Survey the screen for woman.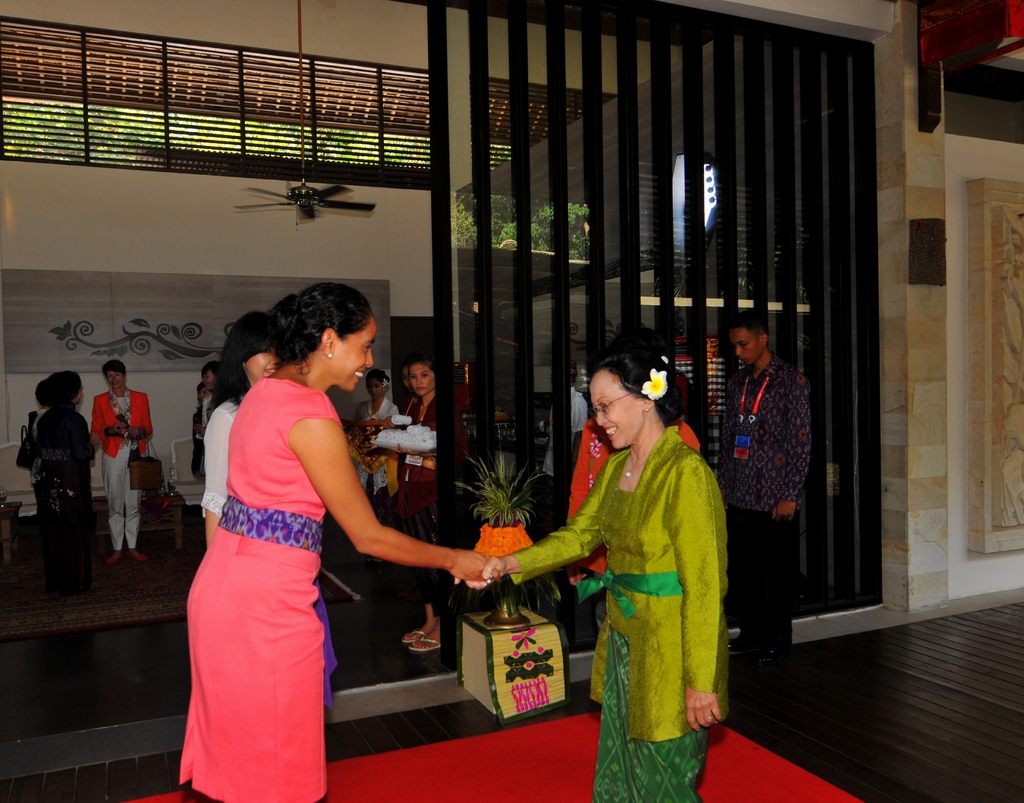
Survey found: left=344, top=364, right=402, bottom=574.
